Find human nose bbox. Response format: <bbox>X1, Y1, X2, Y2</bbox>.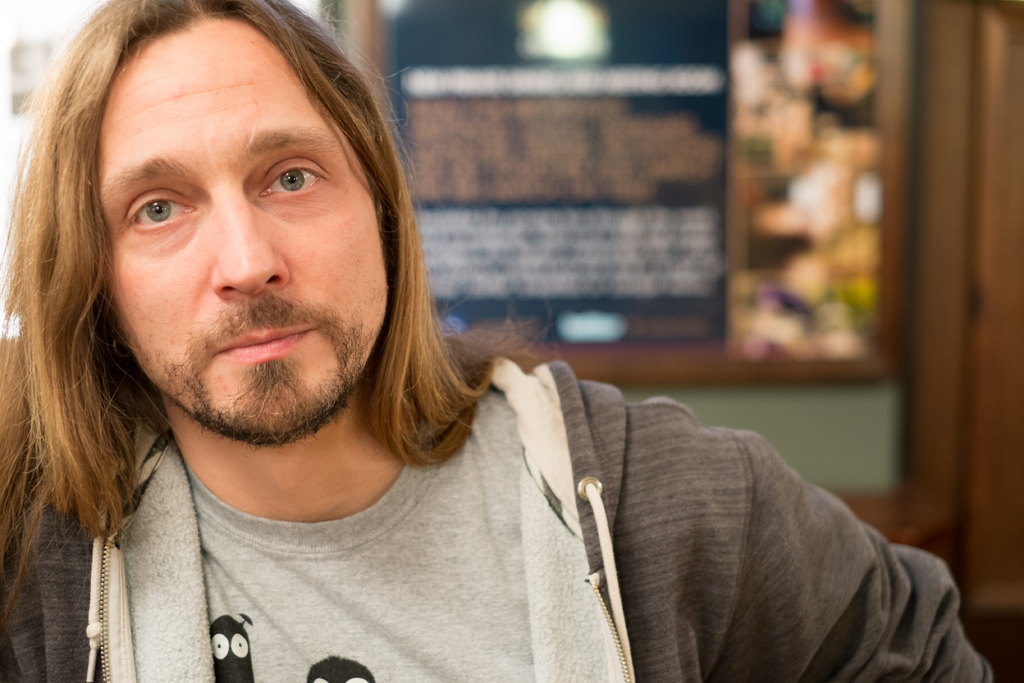
<bbox>215, 177, 289, 299</bbox>.
